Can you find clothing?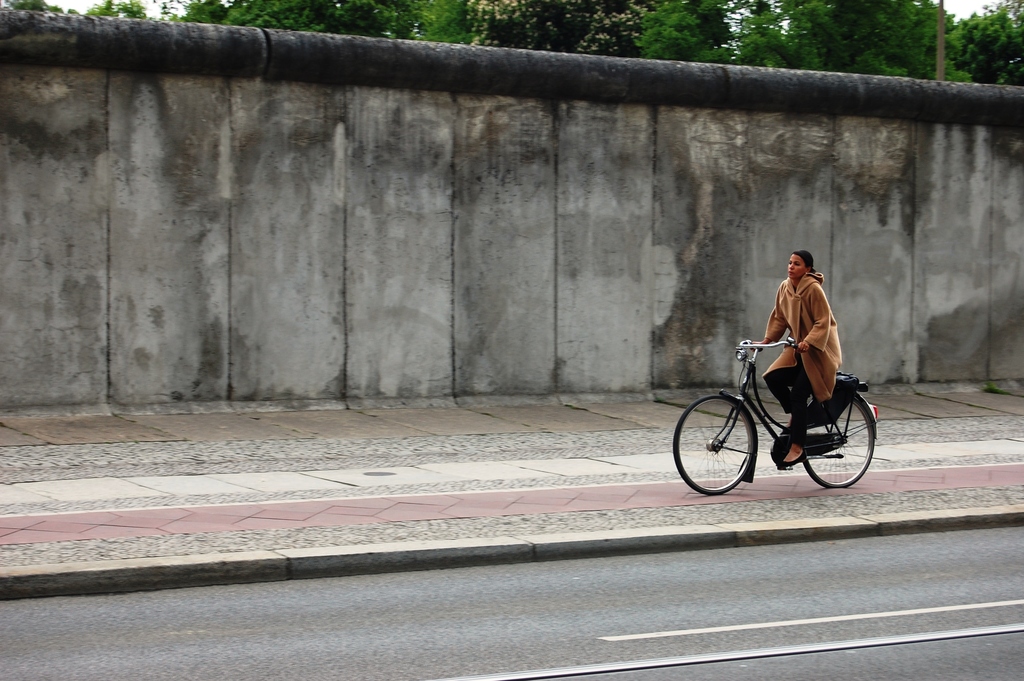
Yes, bounding box: Rect(760, 270, 846, 448).
